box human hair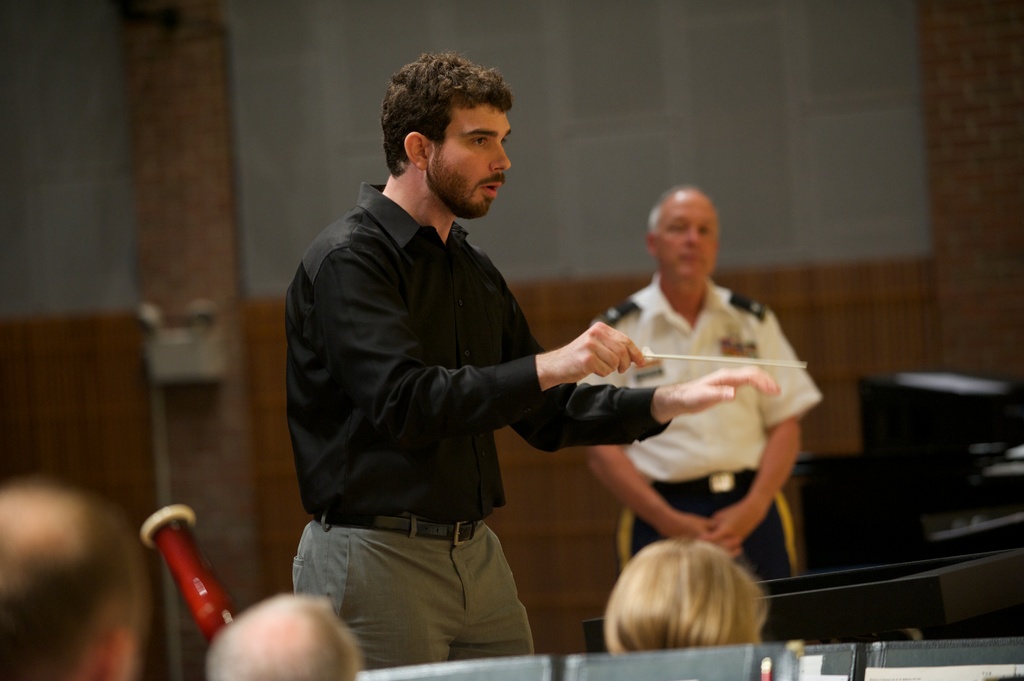
region(207, 589, 362, 680)
